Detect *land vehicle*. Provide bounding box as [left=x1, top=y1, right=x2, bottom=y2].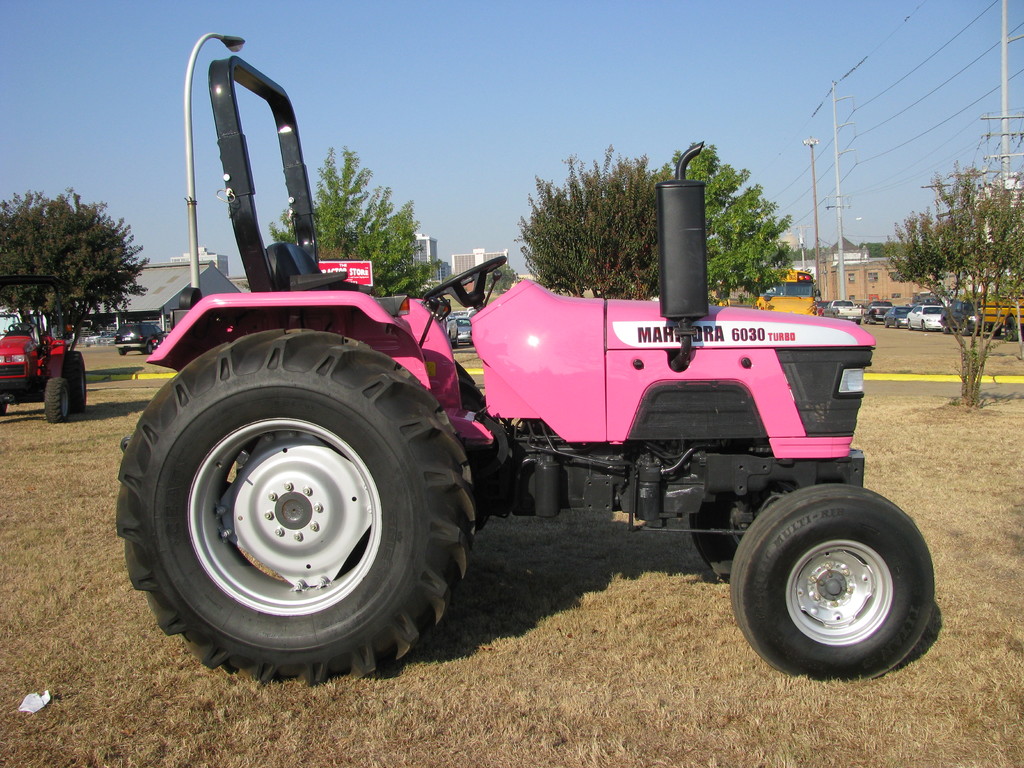
[left=947, top=301, right=988, bottom=333].
